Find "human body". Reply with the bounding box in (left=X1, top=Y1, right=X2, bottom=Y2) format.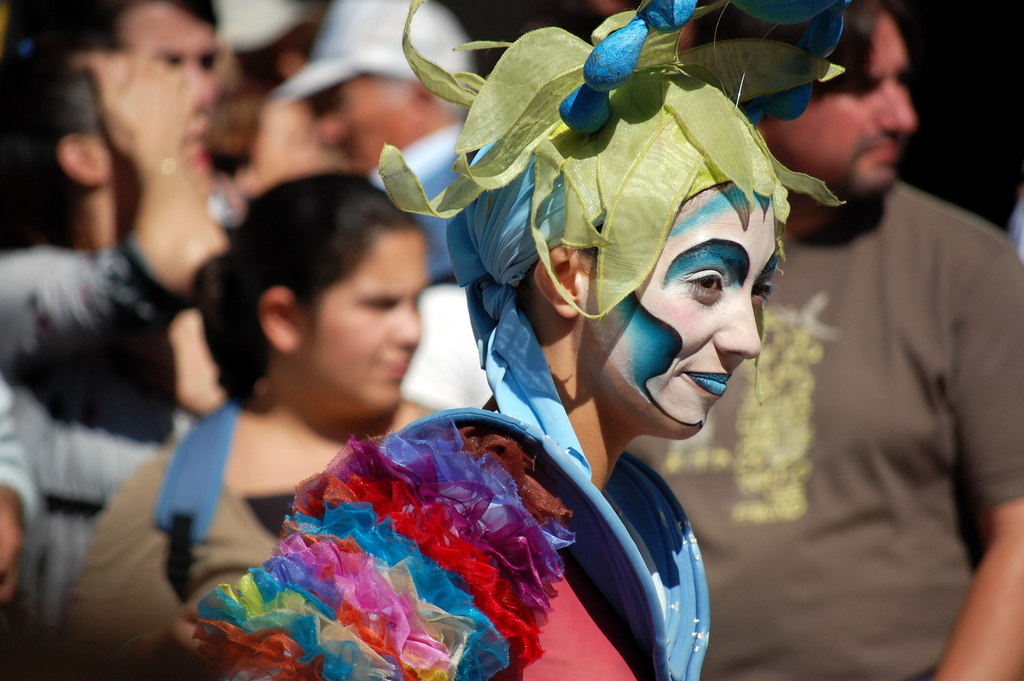
(left=620, top=0, right=1023, bottom=680).
